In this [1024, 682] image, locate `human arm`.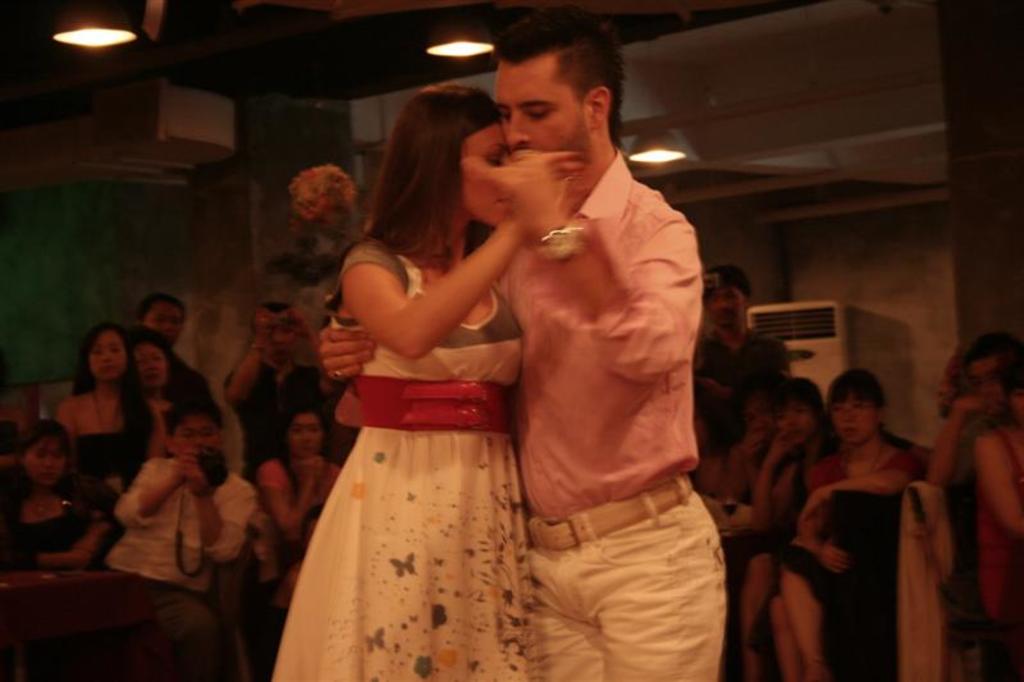
Bounding box: 745/431/812/527.
